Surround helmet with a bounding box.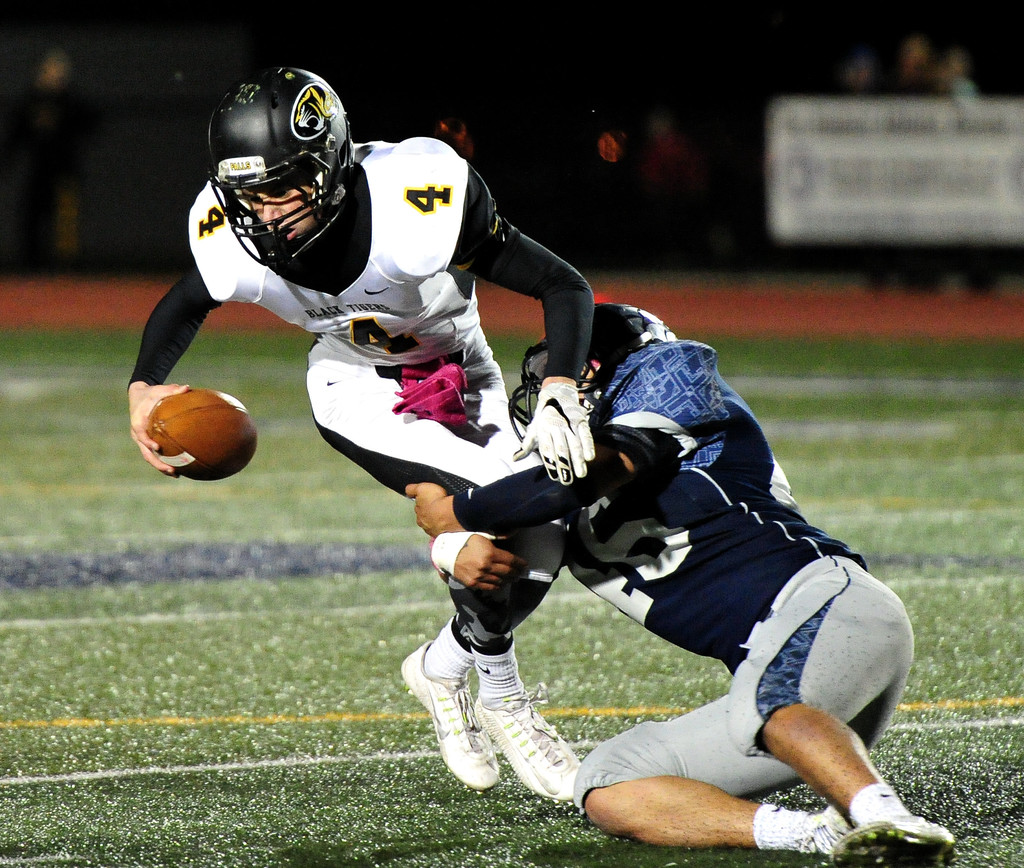
{"x1": 199, "y1": 64, "x2": 356, "y2": 253}.
